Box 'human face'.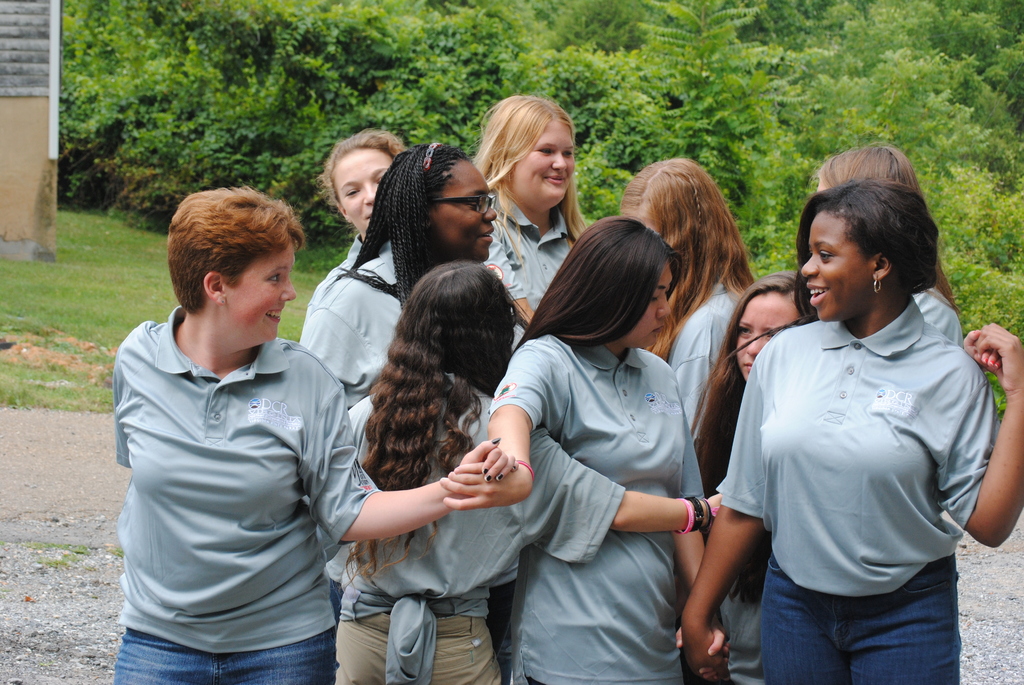
pyautogui.locateOnScreen(435, 151, 500, 262).
